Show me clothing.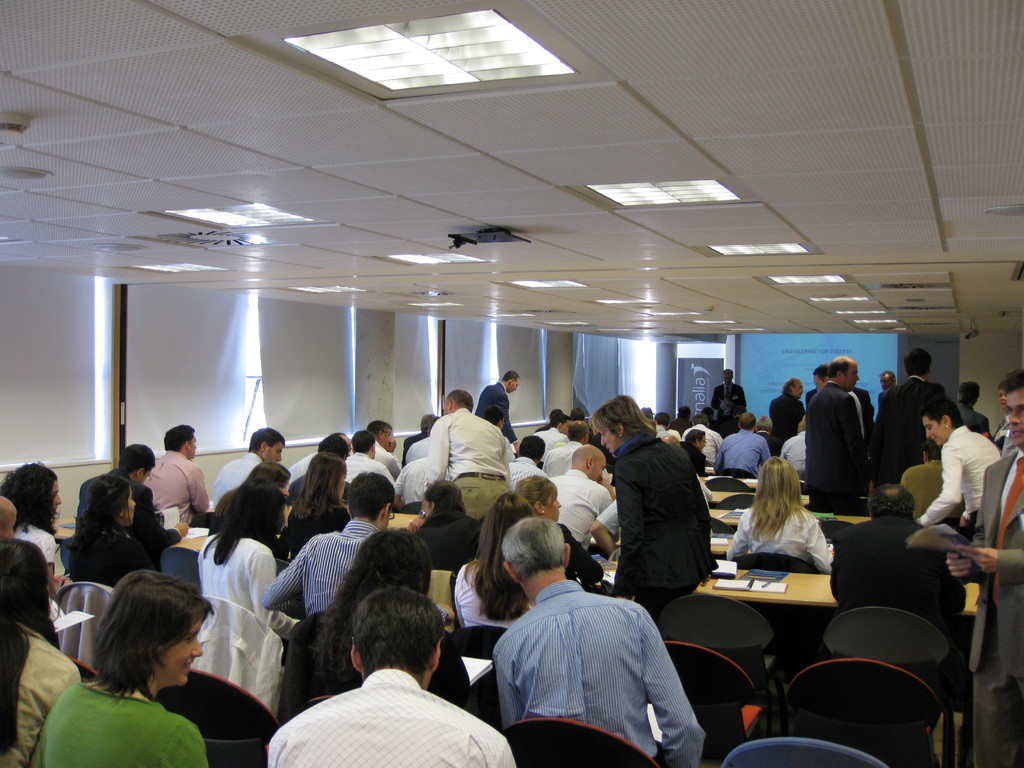
clothing is here: (874, 379, 944, 488).
